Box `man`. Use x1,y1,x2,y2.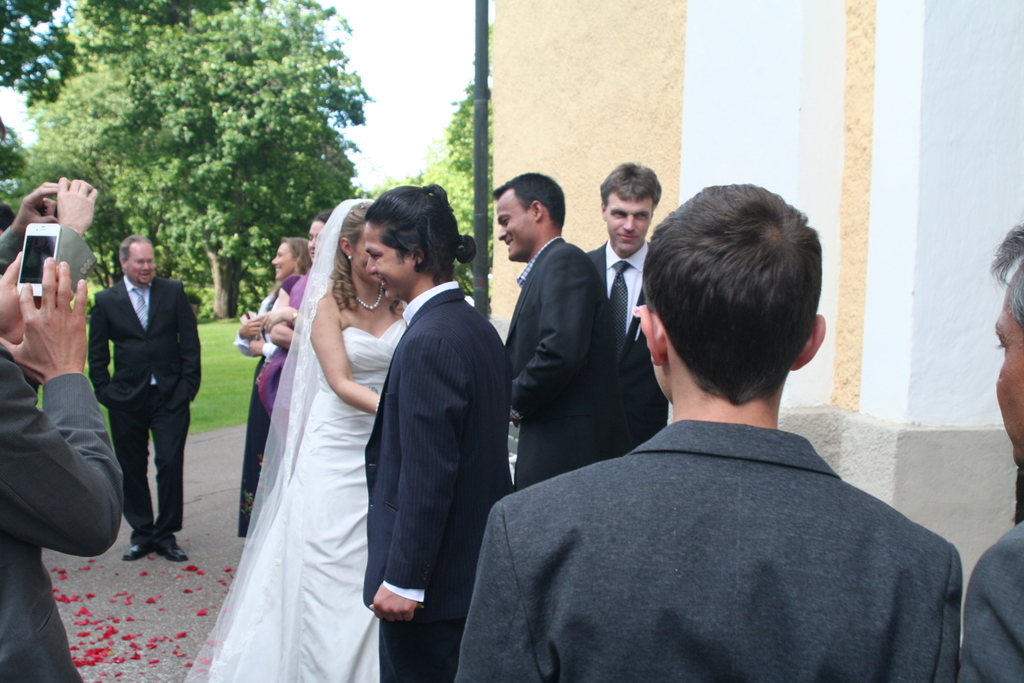
442,170,971,655.
